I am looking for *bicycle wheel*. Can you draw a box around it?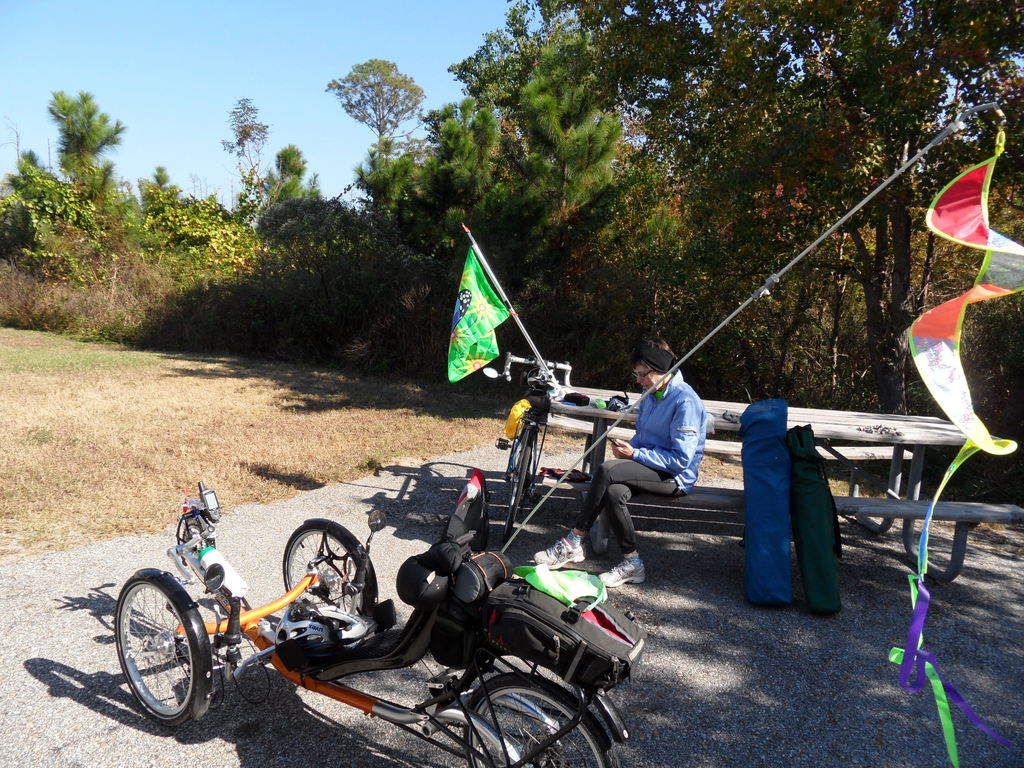
Sure, the bounding box is pyautogui.locateOnScreen(467, 675, 630, 767).
